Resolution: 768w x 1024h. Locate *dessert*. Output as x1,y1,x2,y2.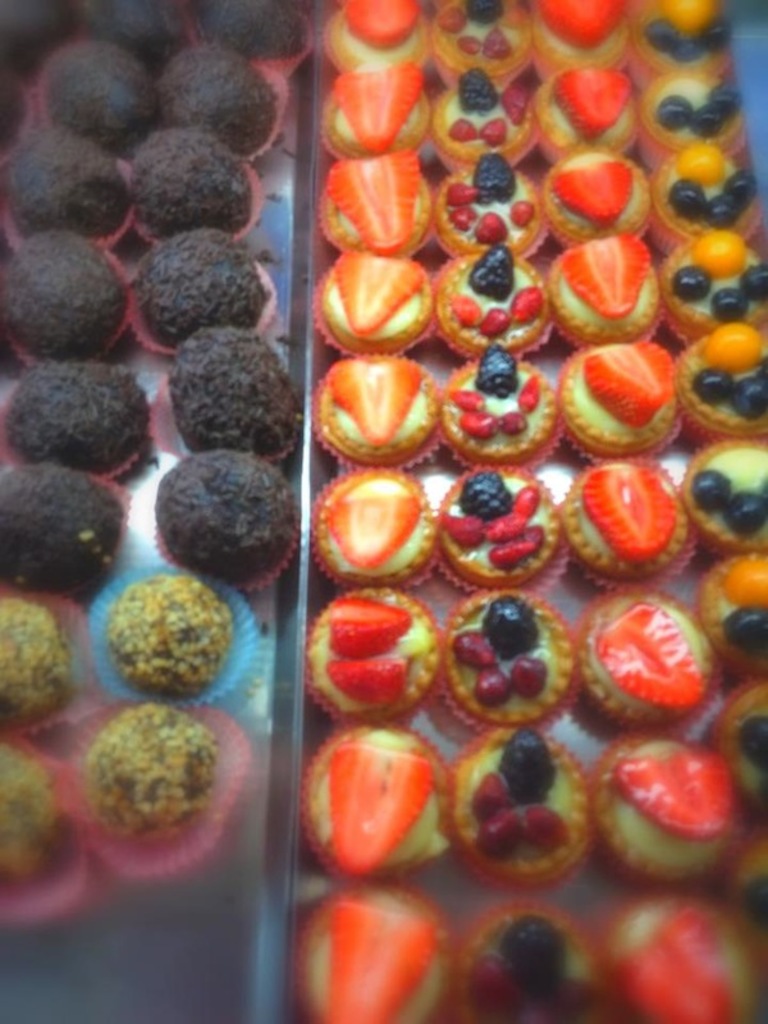
0,740,73,906.
